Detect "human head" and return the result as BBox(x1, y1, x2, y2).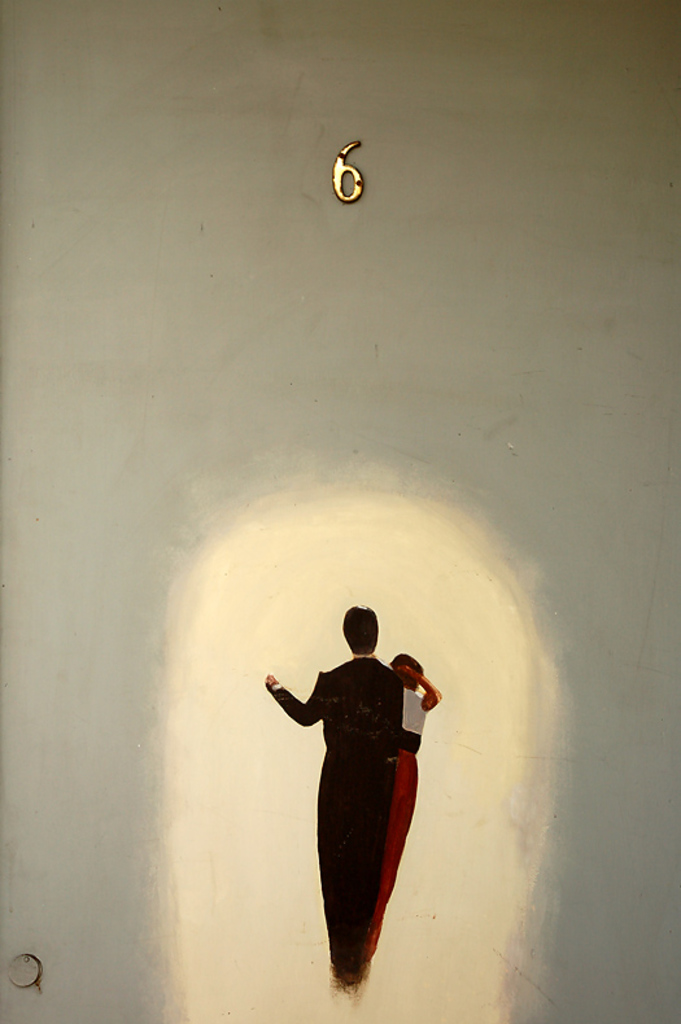
BBox(345, 600, 385, 647).
